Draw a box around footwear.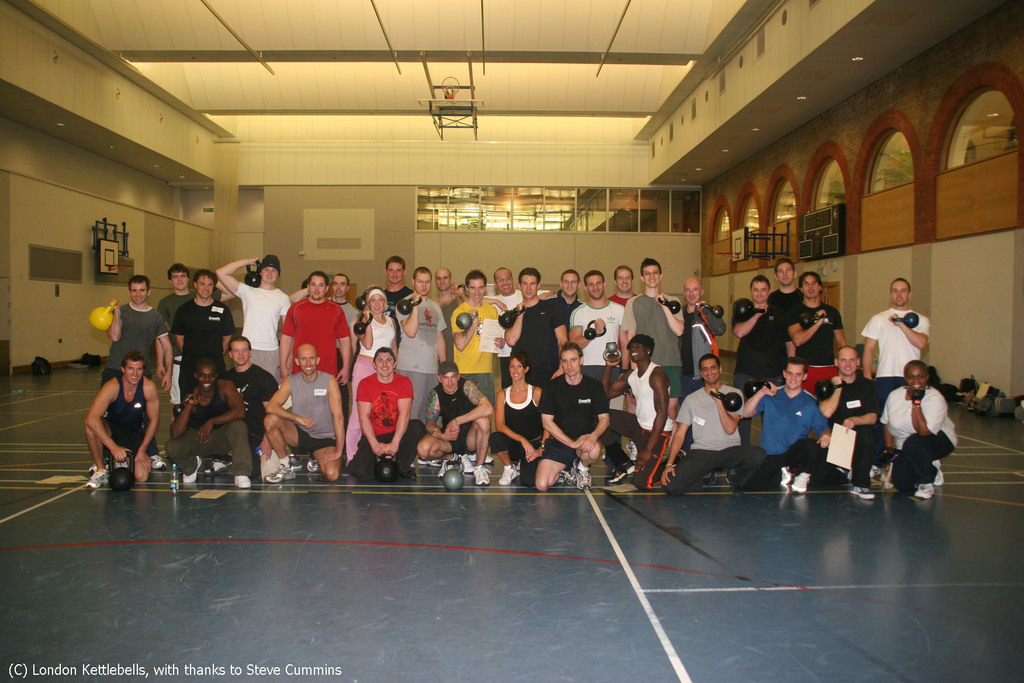
l=792, t=464, r=813, b=500.
